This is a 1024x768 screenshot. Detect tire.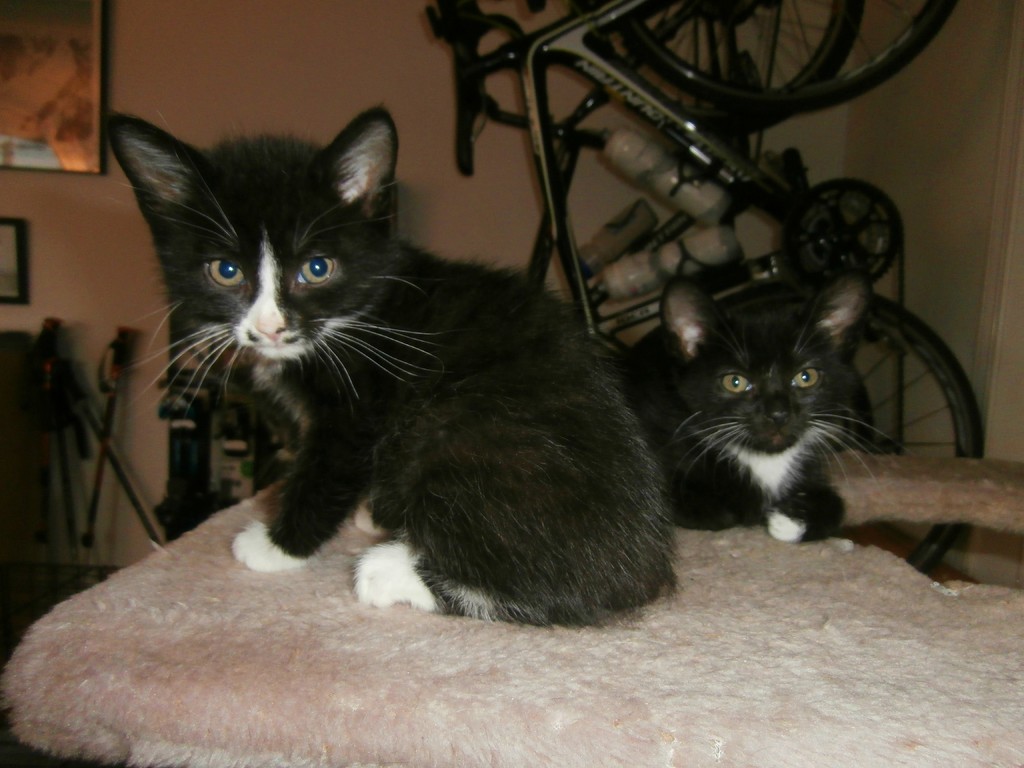
detection(618, 0, 865, 114).
